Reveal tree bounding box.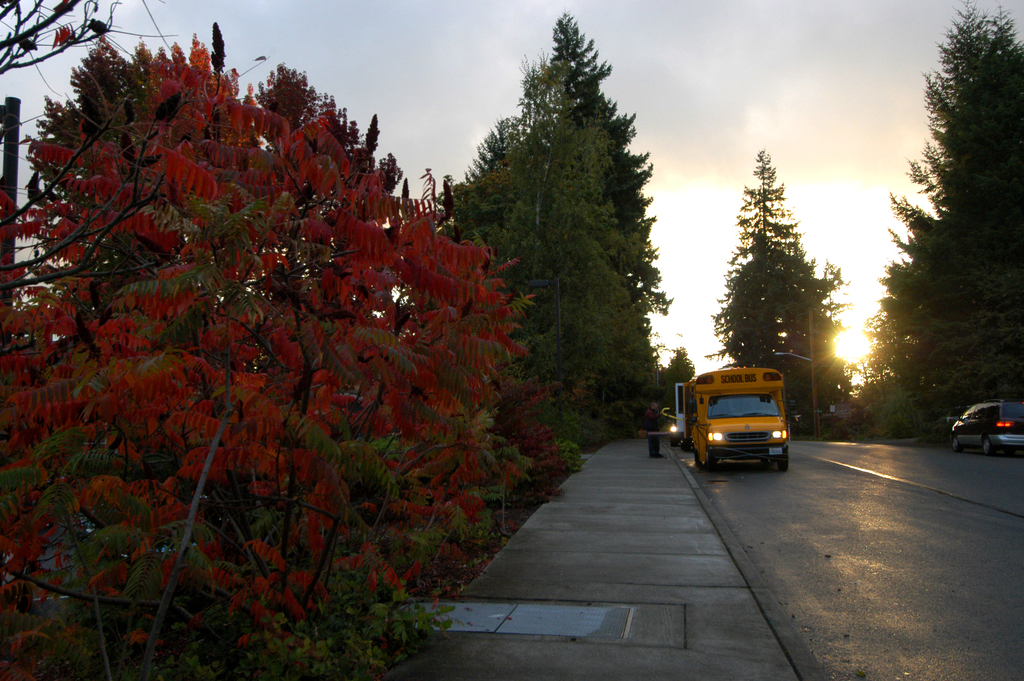
Revealed: <region>456, 56, 649, 439</region>.
